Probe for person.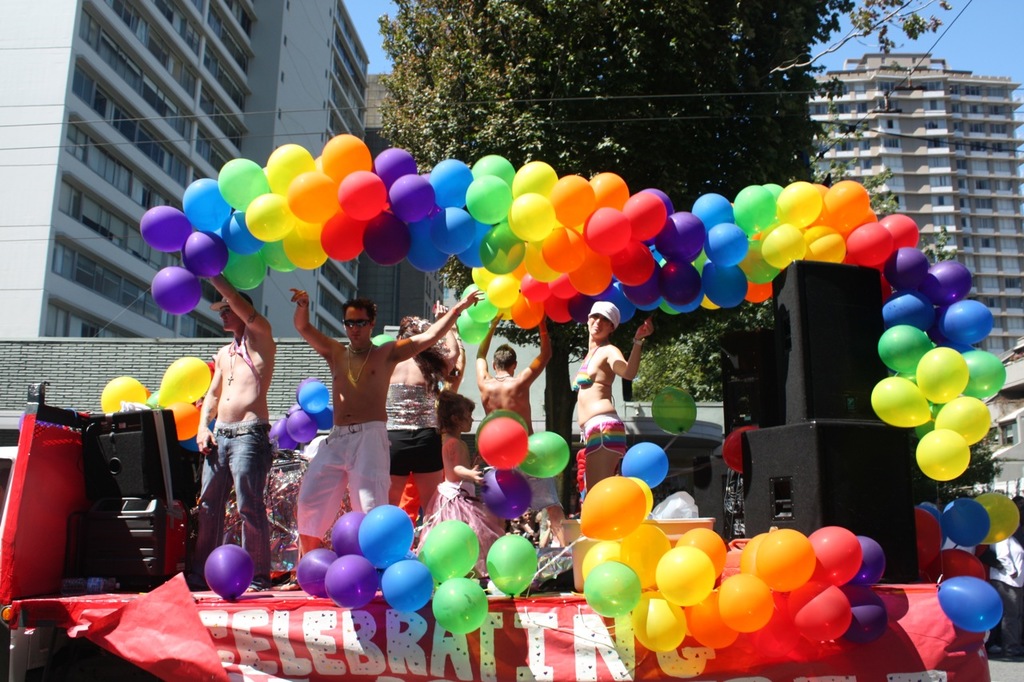
Probe result: box=[289, 285, 494, 575].
